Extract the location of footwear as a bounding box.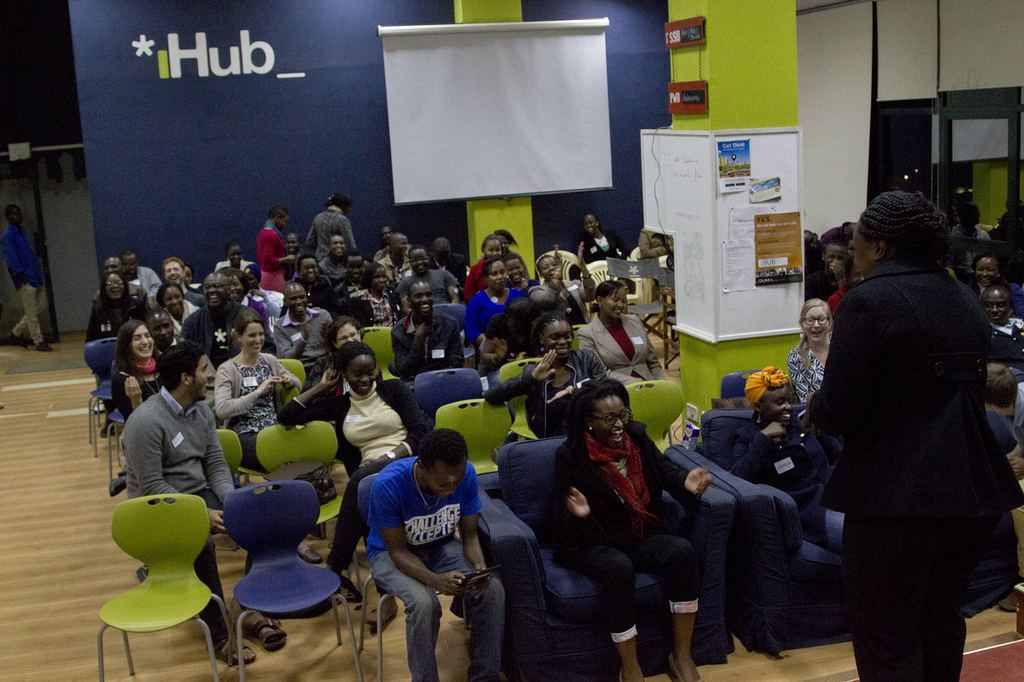
<bbox>298, 543, 324, 564</bbox>.
